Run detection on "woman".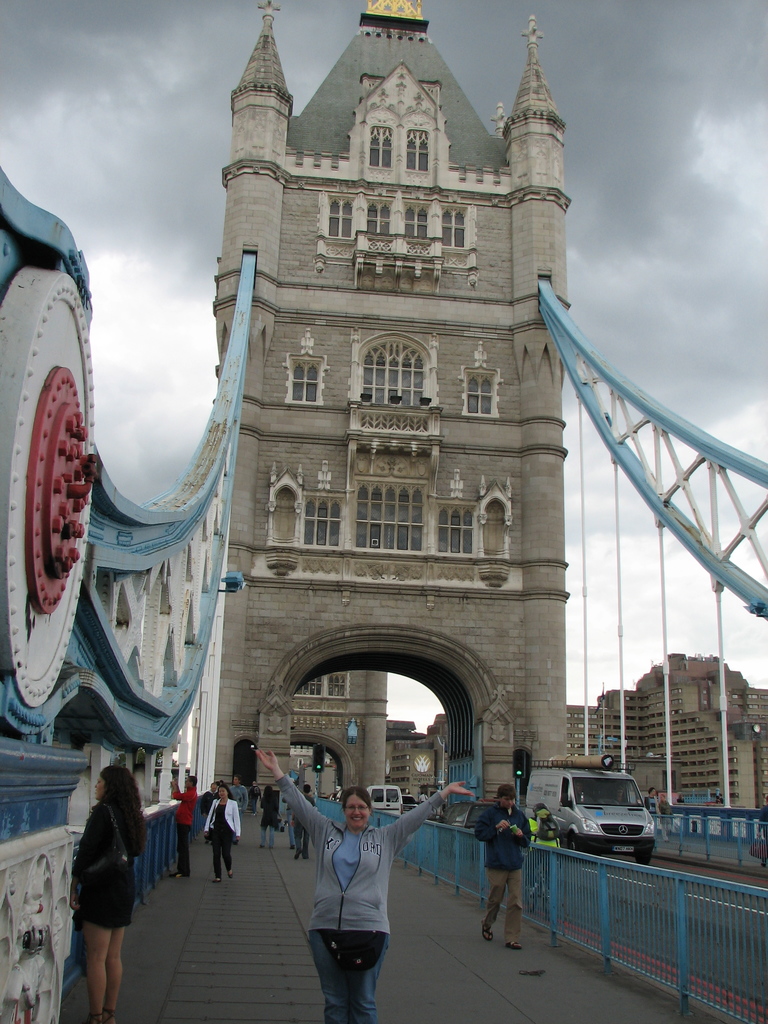
Result: Rect(200, 781, 240, 884).
